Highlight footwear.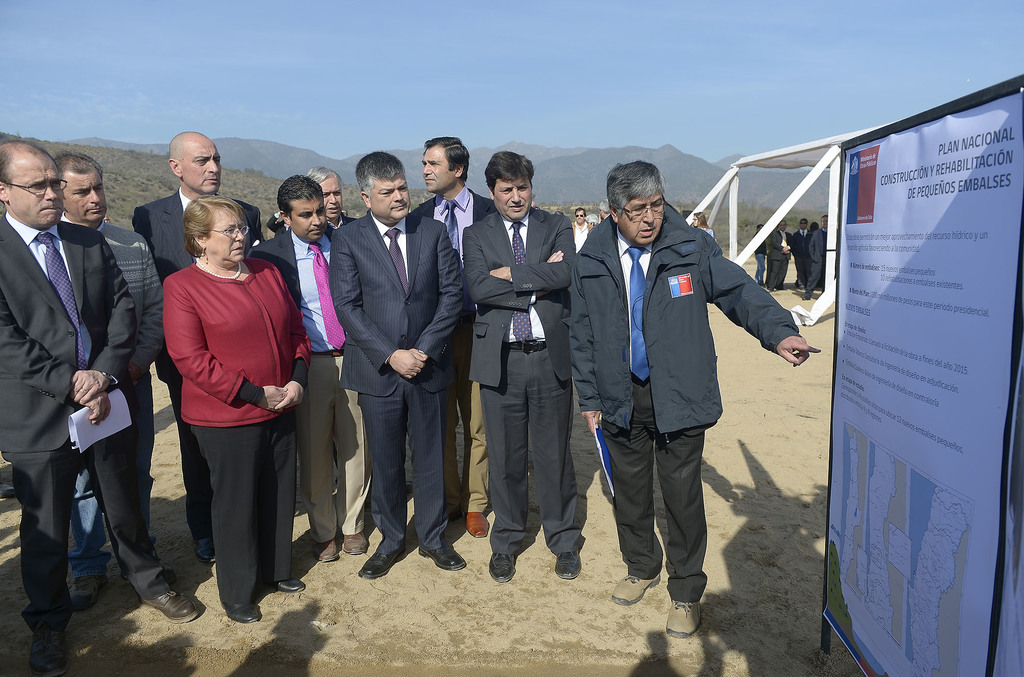
Highlighted region: locate(120, 563, 175, 584).
